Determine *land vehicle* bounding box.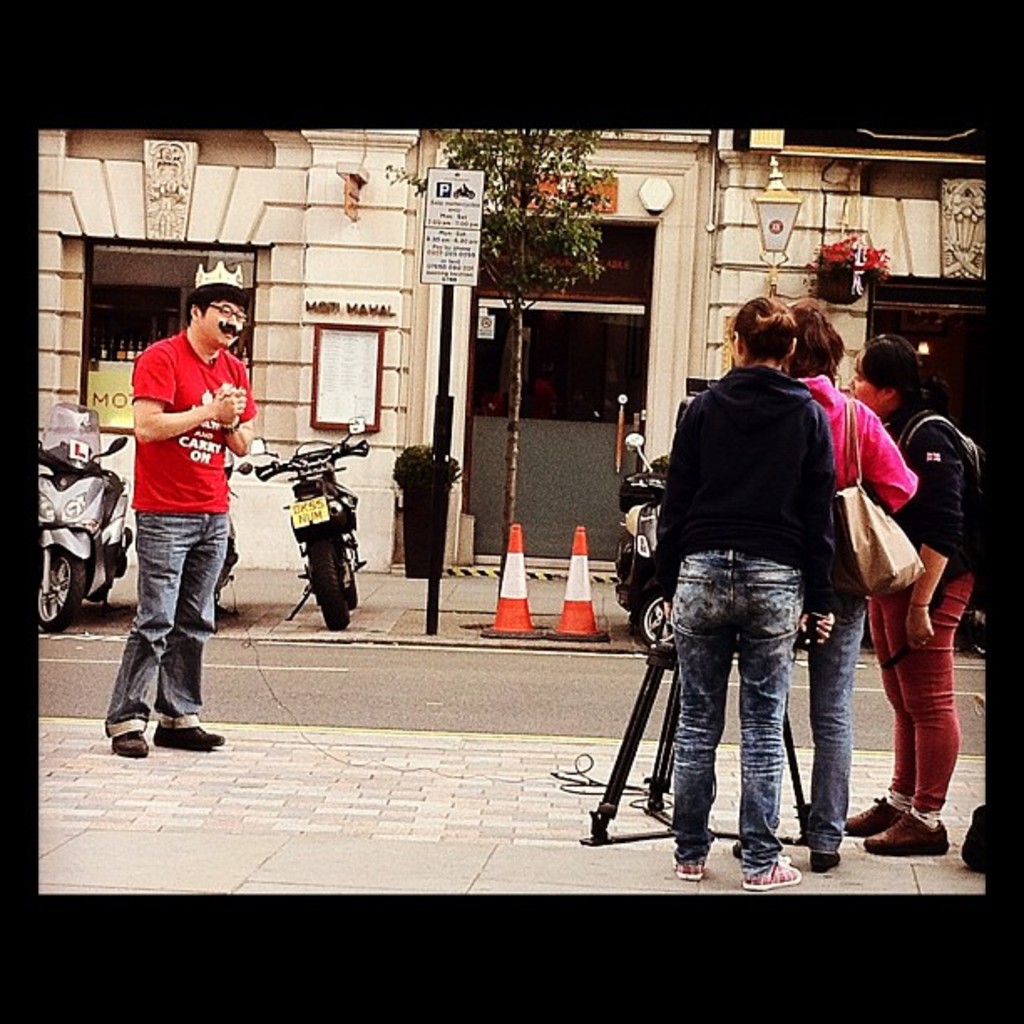
Determined: rect(243, 440, 381, 632).
